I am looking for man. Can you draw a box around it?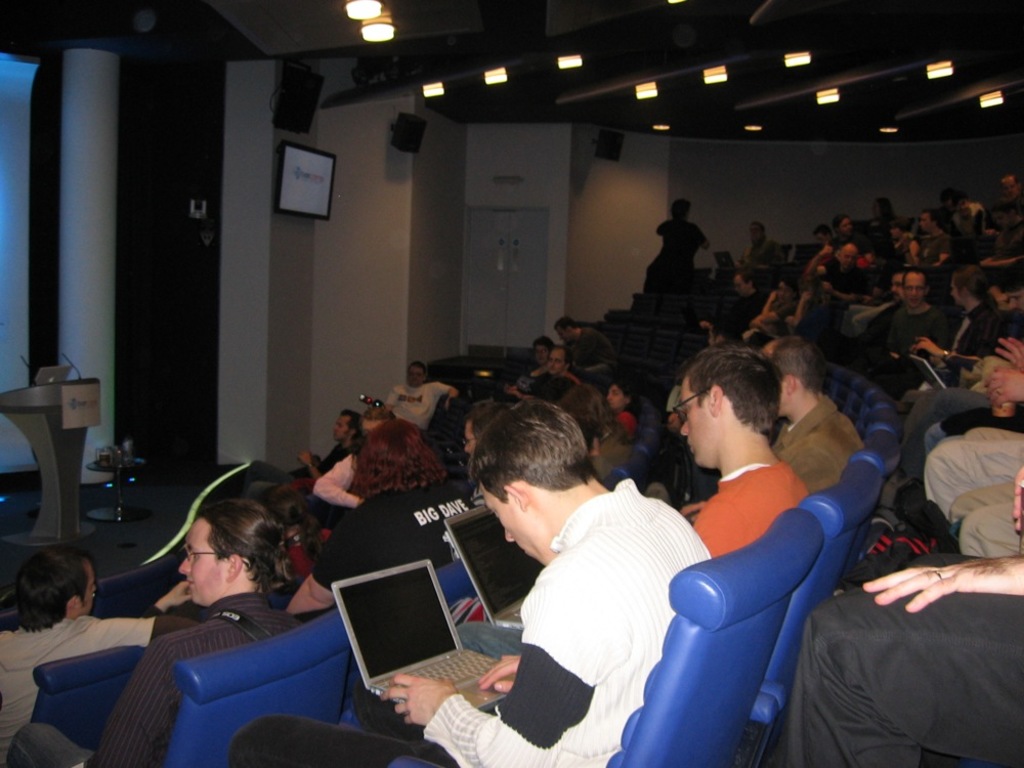
Sure, the bounding box is <region>385, 359, 462, 428</region>.
